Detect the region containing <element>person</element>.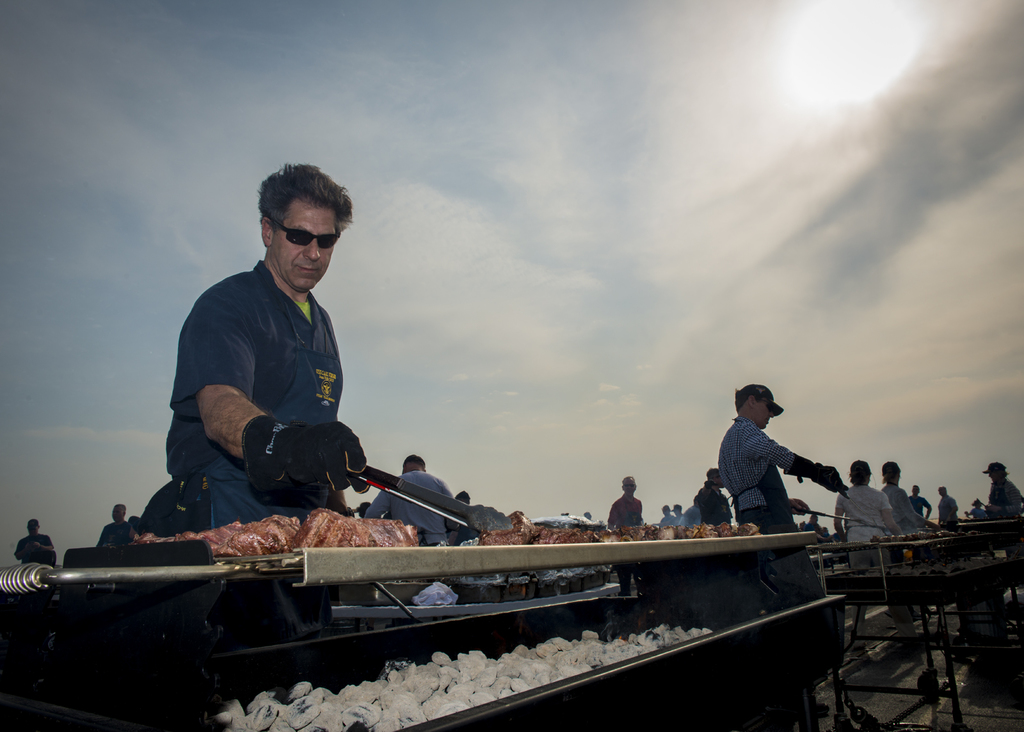
136/163/373/539.
